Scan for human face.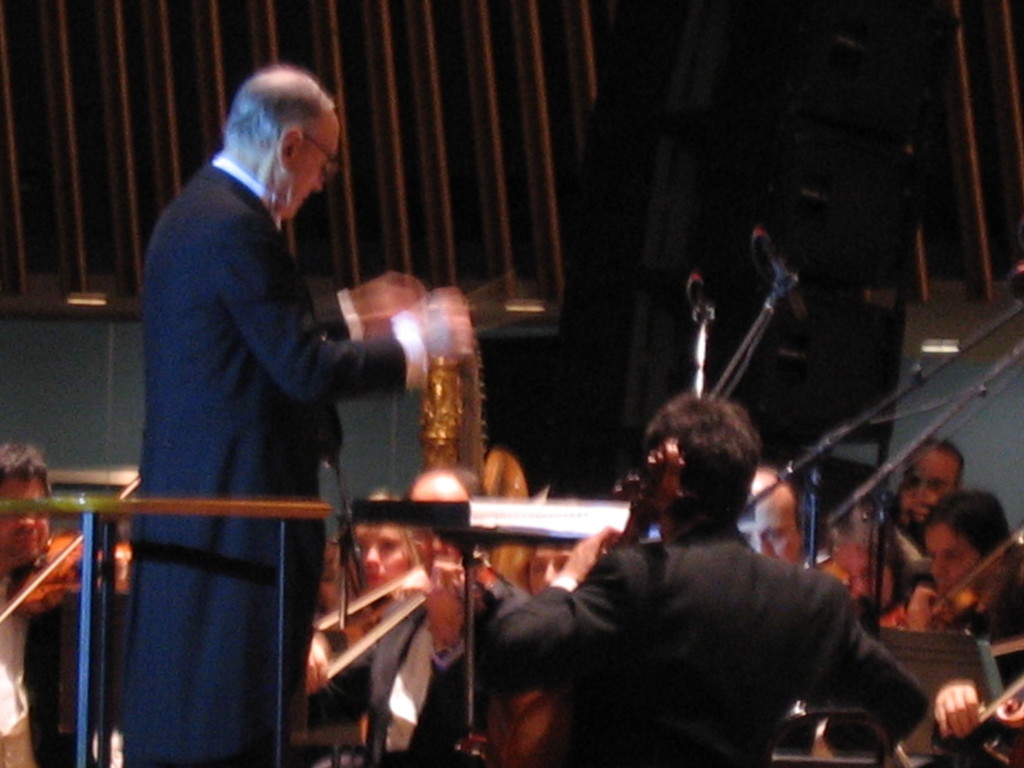
Scan result: rect(731, 479, 812, 572).
